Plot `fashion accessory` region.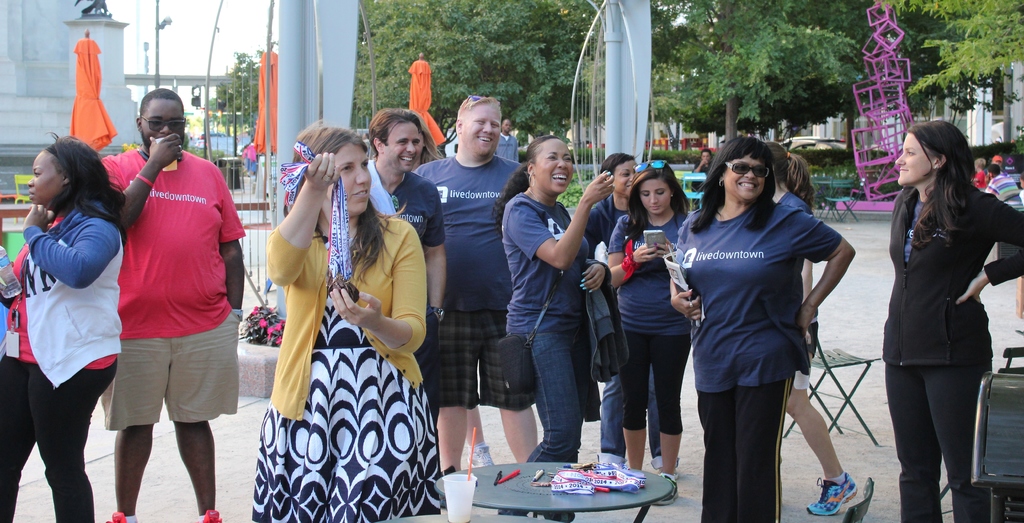
Plotted at bbox(465, 441, 495, 466).
